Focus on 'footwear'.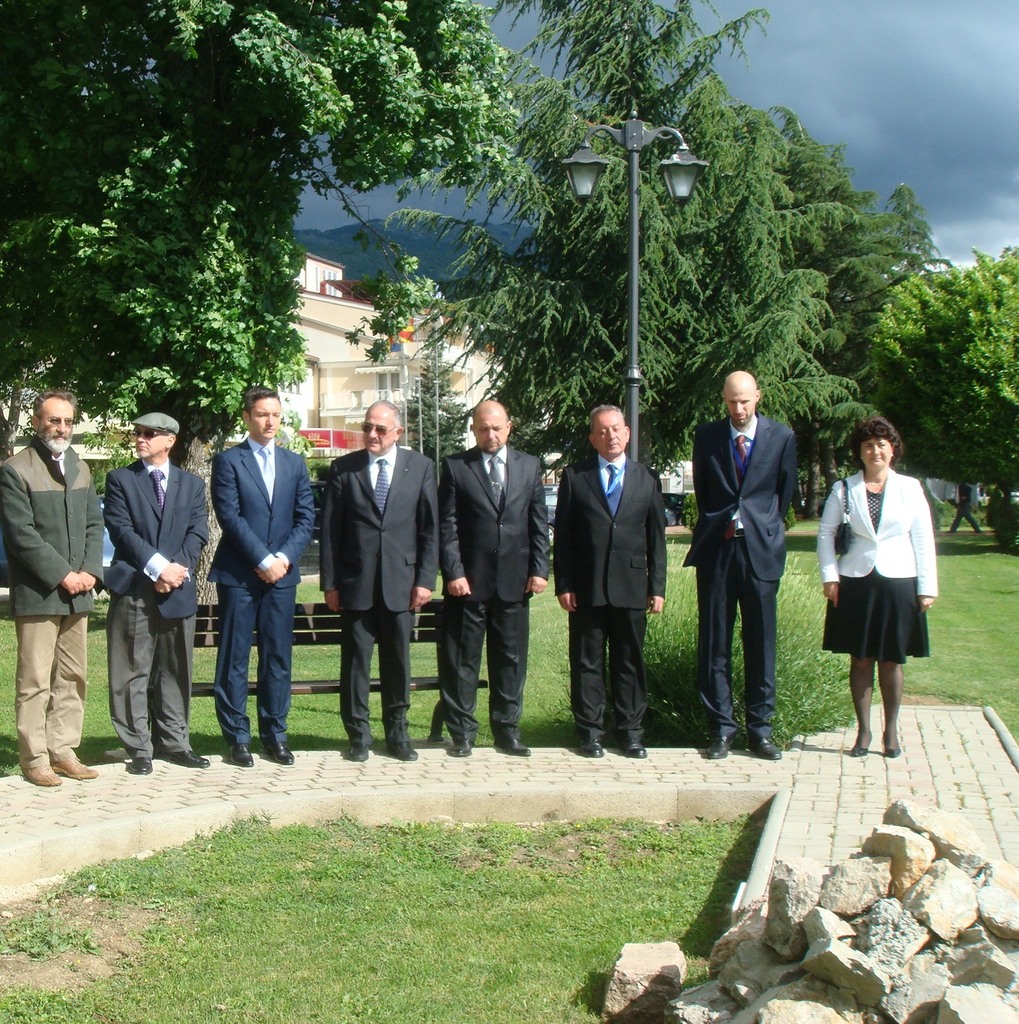
Focused at pyautogui.locateOnScreen(877, 736, 905, 757).
